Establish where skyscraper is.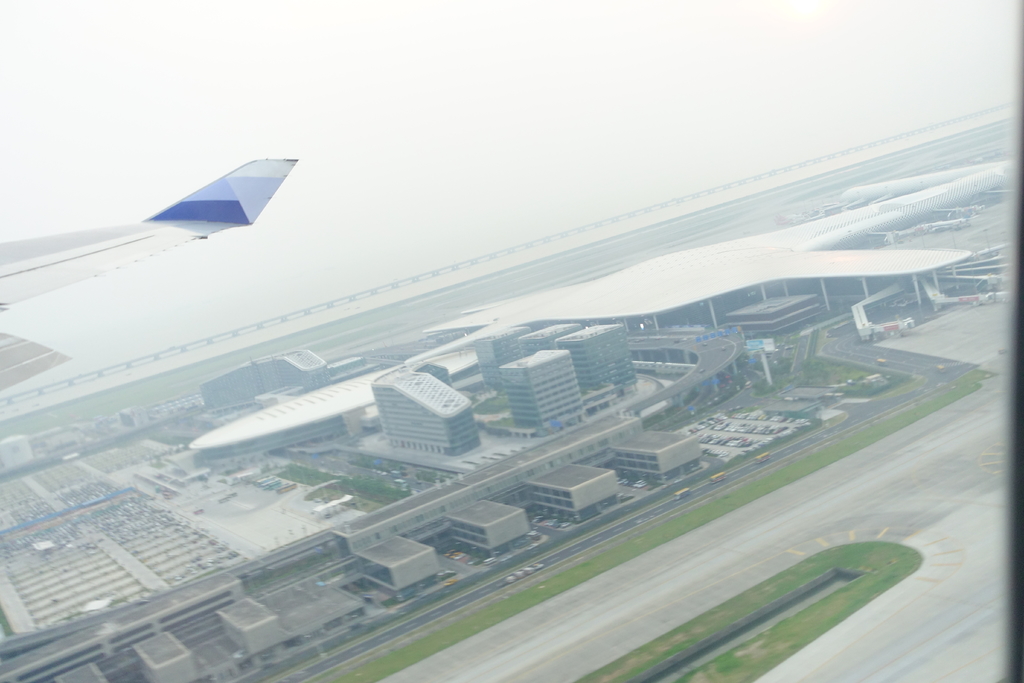
Established at pyautogui.locateOnScreen(492, 347, 586, 427).
